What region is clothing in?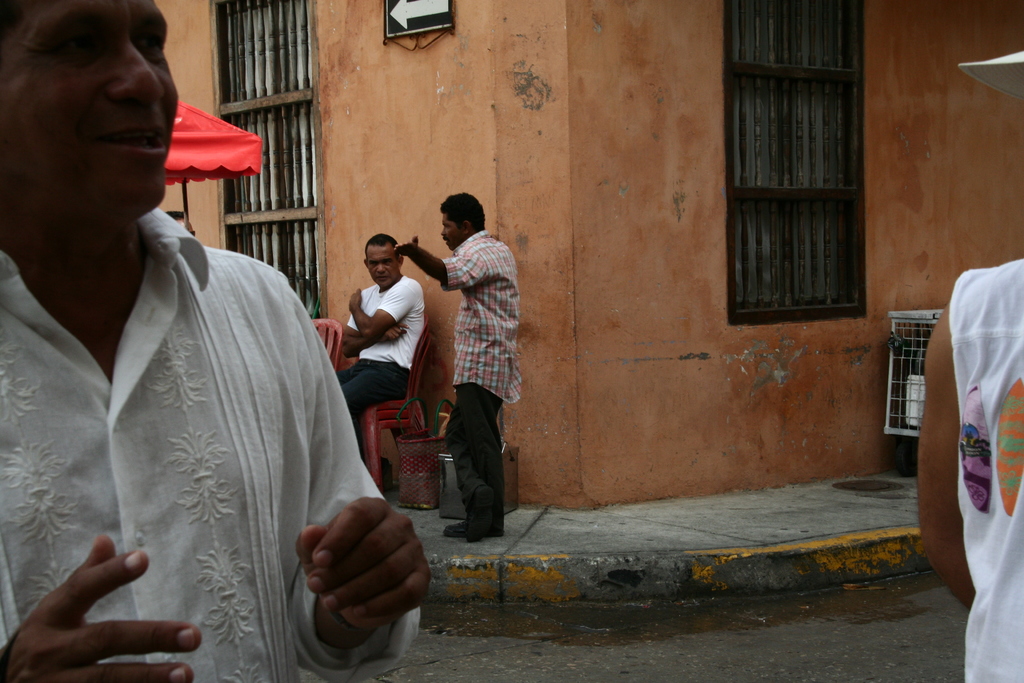
{"x1": 438, "y1": 227, "x2": 521, "y2": 409}.
